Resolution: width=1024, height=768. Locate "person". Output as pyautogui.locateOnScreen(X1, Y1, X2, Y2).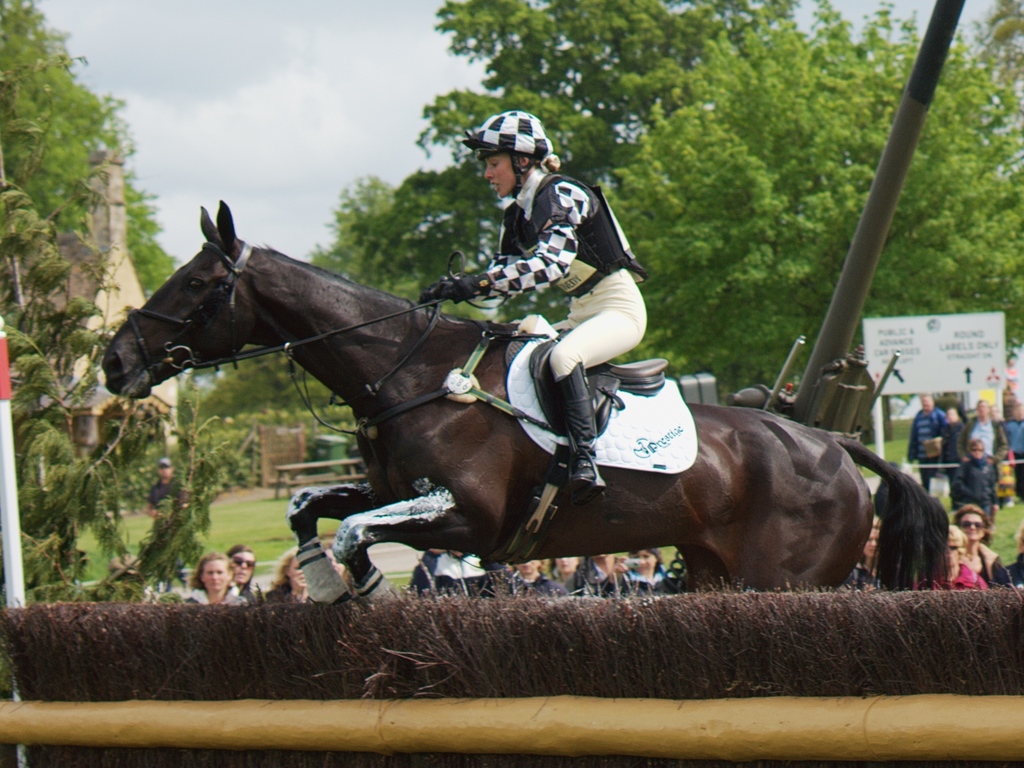
pyautogui.locateOnScreen(836, 516, 884, 594).
